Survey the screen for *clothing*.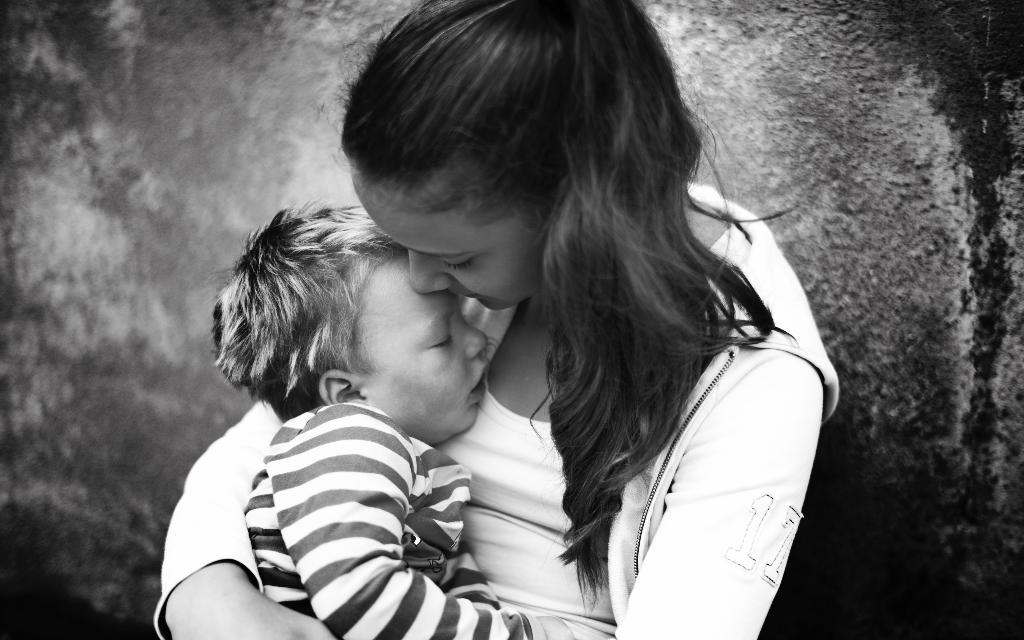
Survey found: <bbox>143, 177, 853, 639</bbox>.
